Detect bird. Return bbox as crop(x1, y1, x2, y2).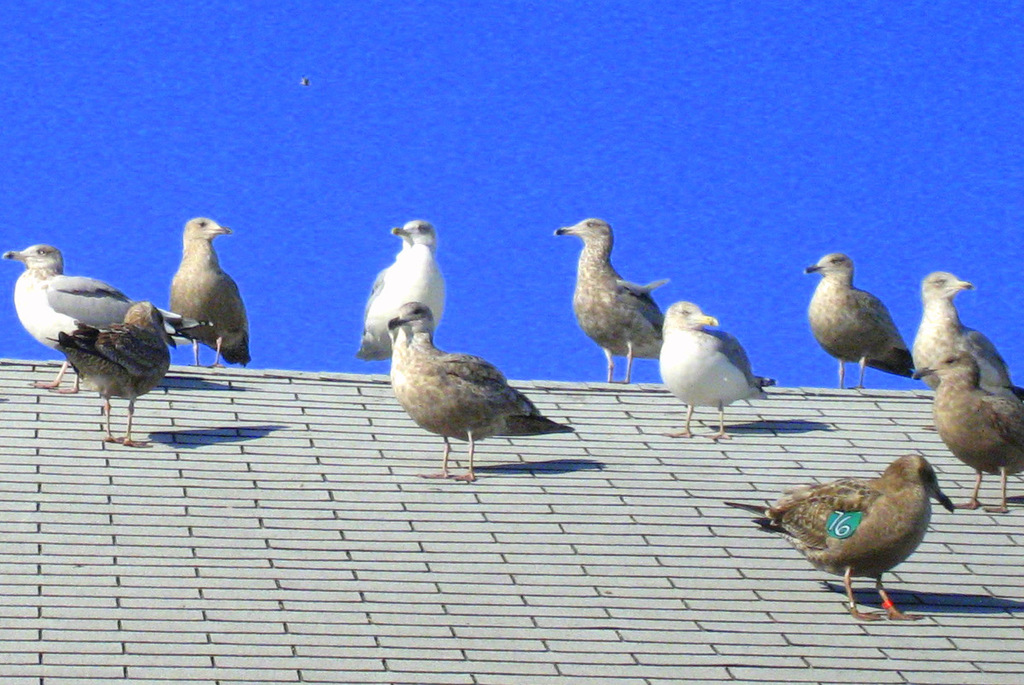
crop(165, 215, 251, 367).
